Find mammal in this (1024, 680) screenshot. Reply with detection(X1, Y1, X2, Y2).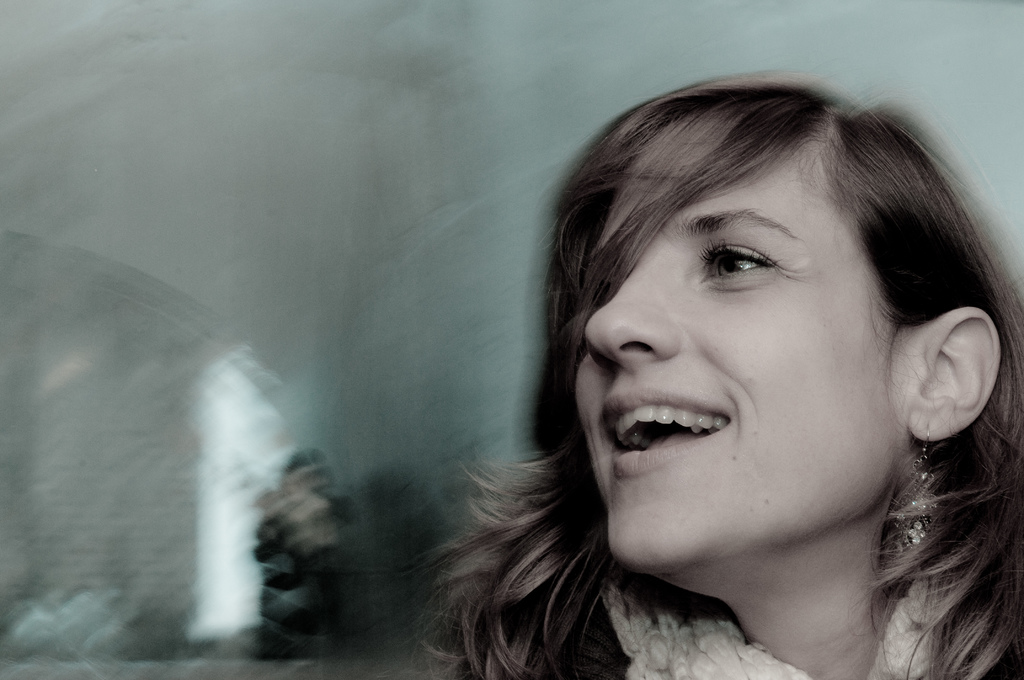
detection(397, 56, 1023, 656).
